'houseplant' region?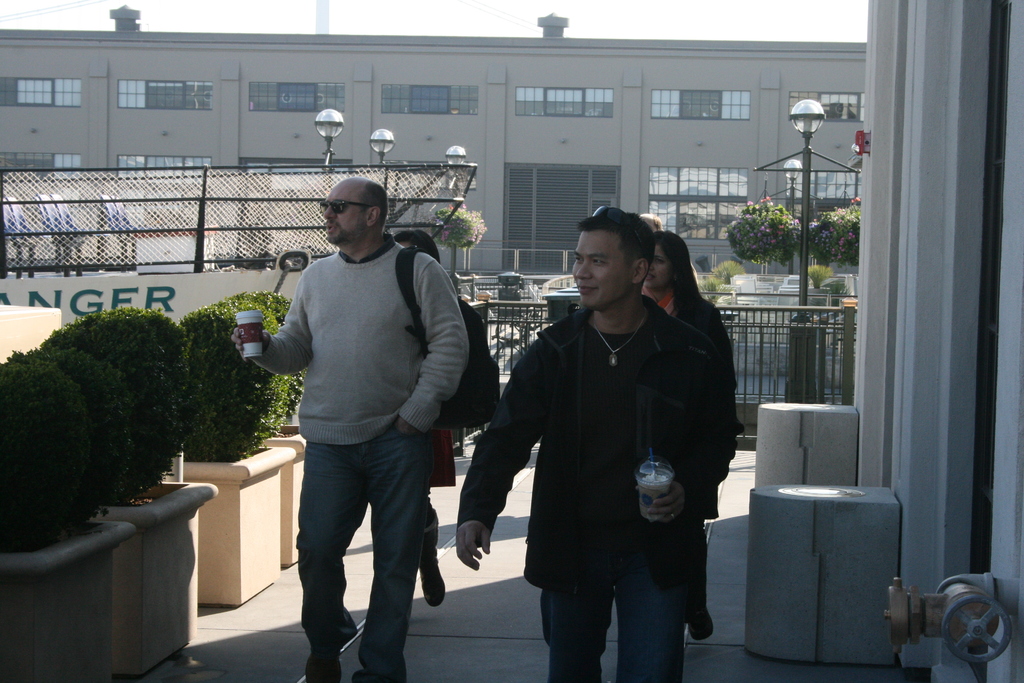
region(246, 291, 309, 567)
